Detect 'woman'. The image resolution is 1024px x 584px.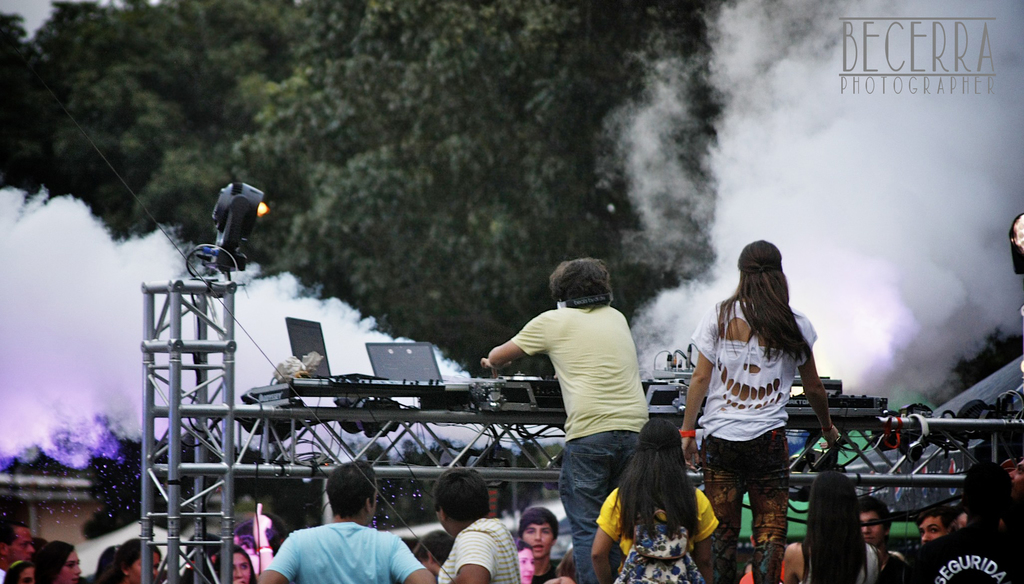
crop(684, 252, 835, 573).
